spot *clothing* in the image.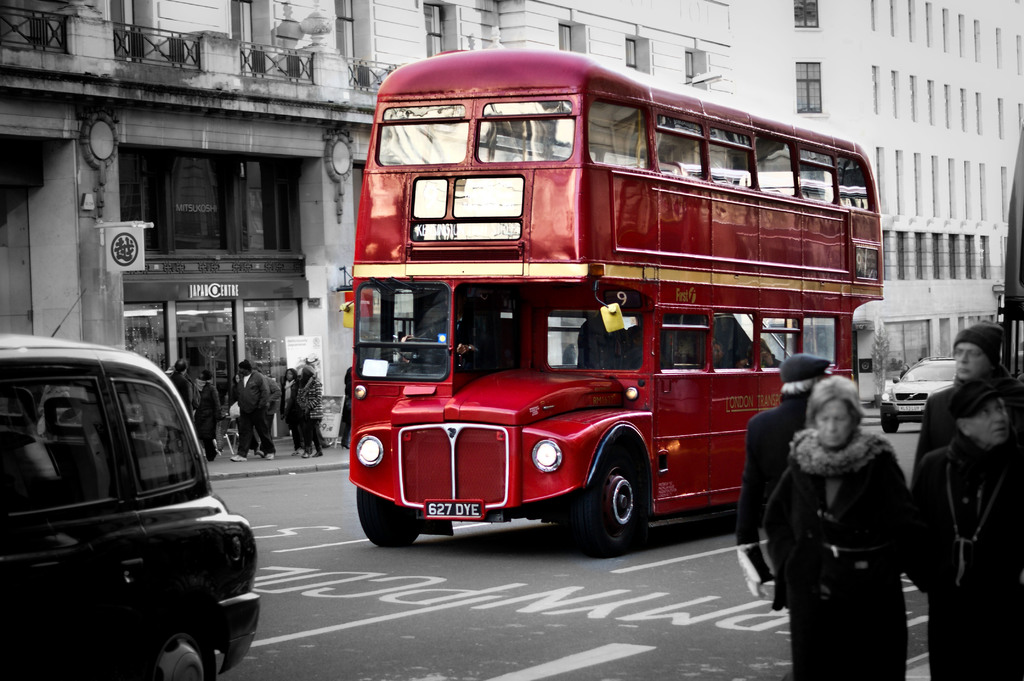
*clothing* found at x1=292 y1=376 x2=324 y2=456.
